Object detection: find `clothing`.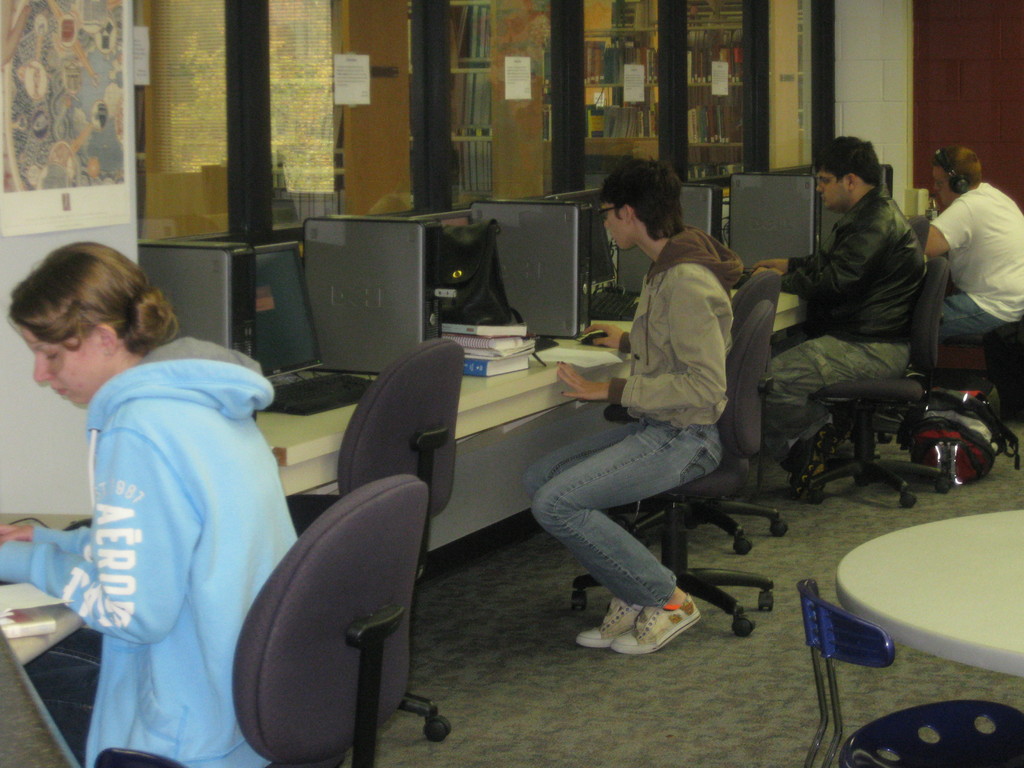
bbox=(756, 188, 928, 436).
